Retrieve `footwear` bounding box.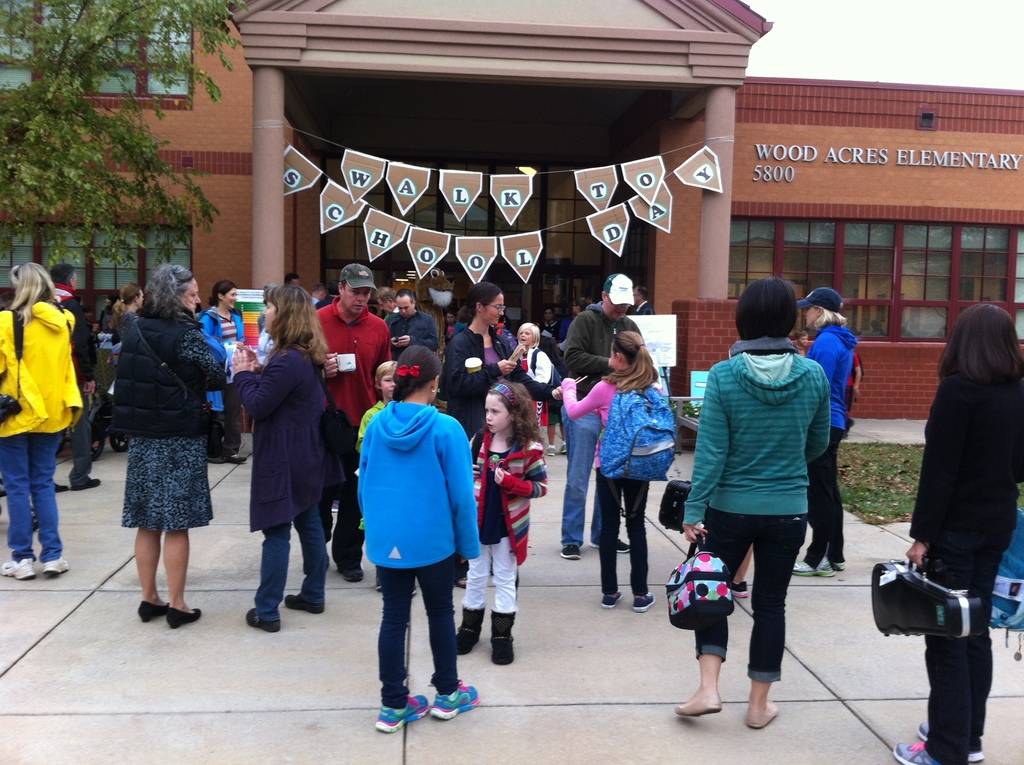
Bounding box: x1=285 y1=590 x2=327 y2=616.
